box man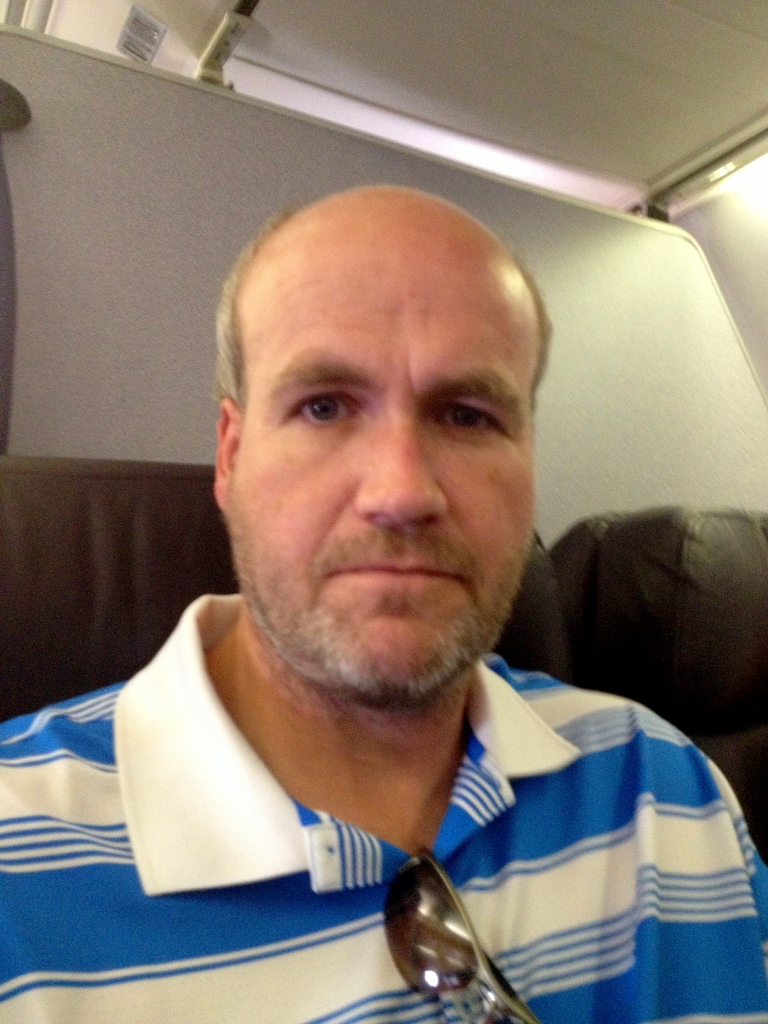
31,164,767,992
